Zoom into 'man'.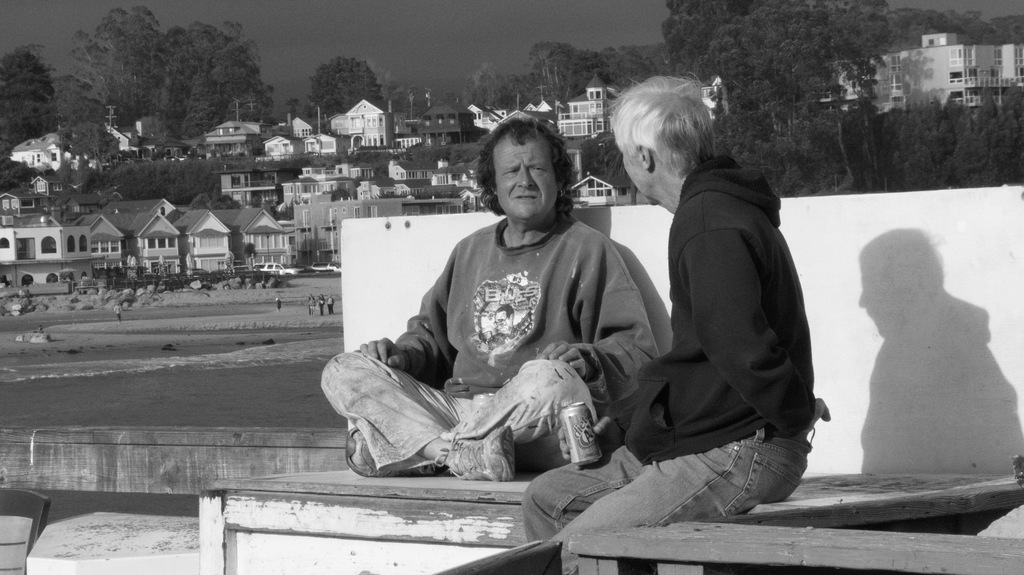
Zoom target: left=515, top=75, right=828, bottom=574.
